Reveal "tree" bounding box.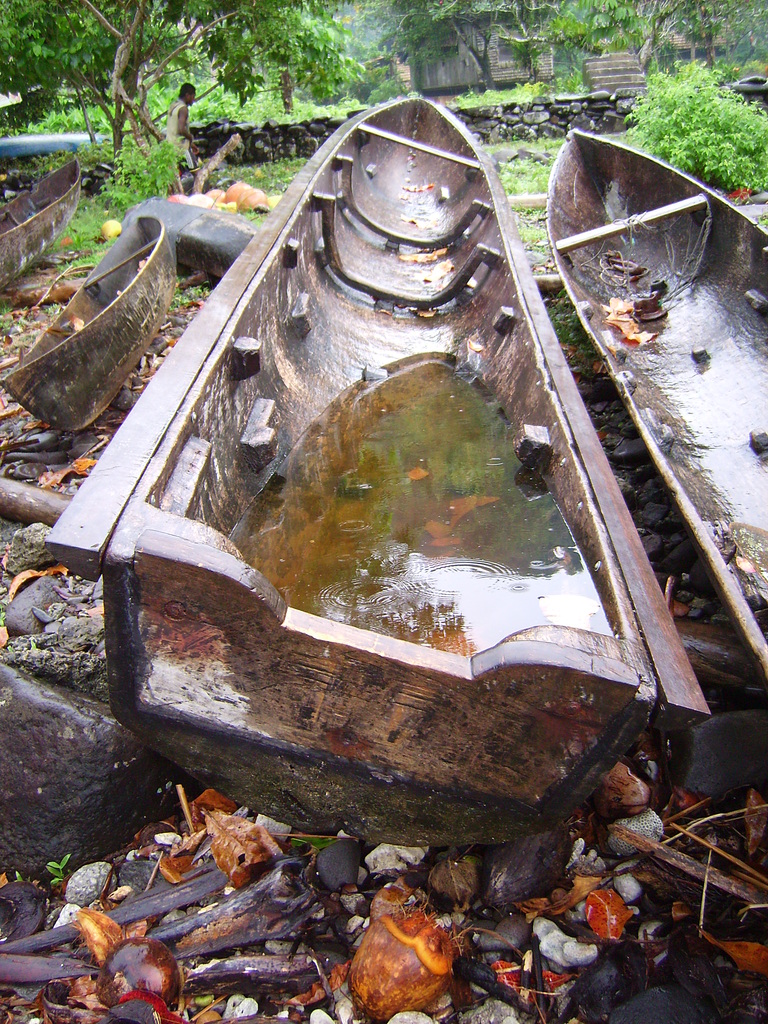
Revealed: box=[390, 0, 520, 93].
